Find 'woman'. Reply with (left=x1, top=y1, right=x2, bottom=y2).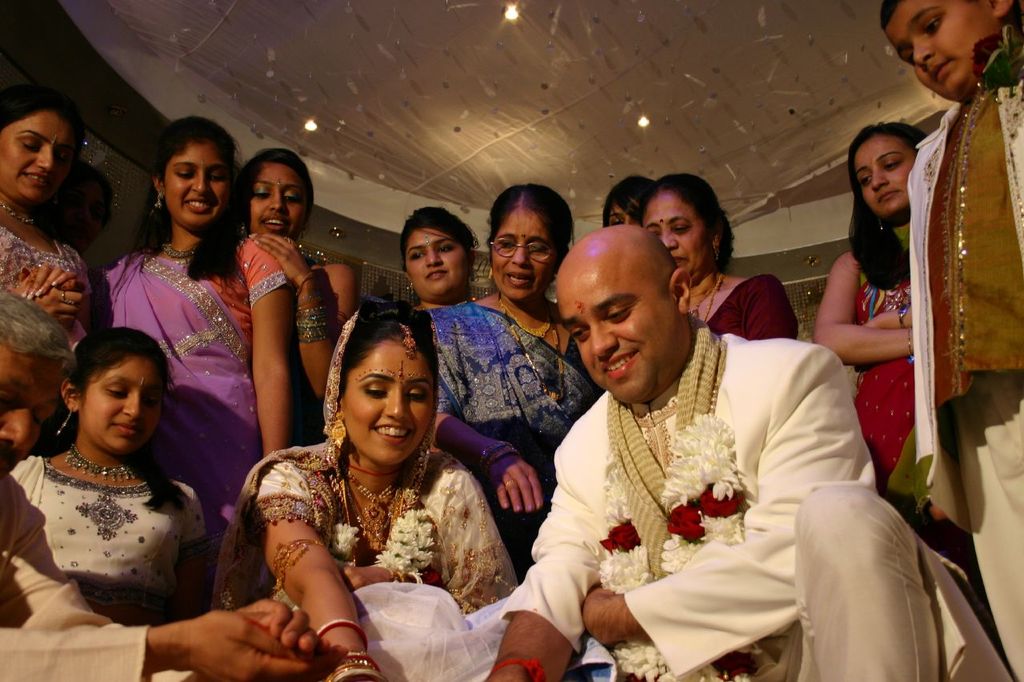
(left=810, top=123, right=925, bottom=494).
